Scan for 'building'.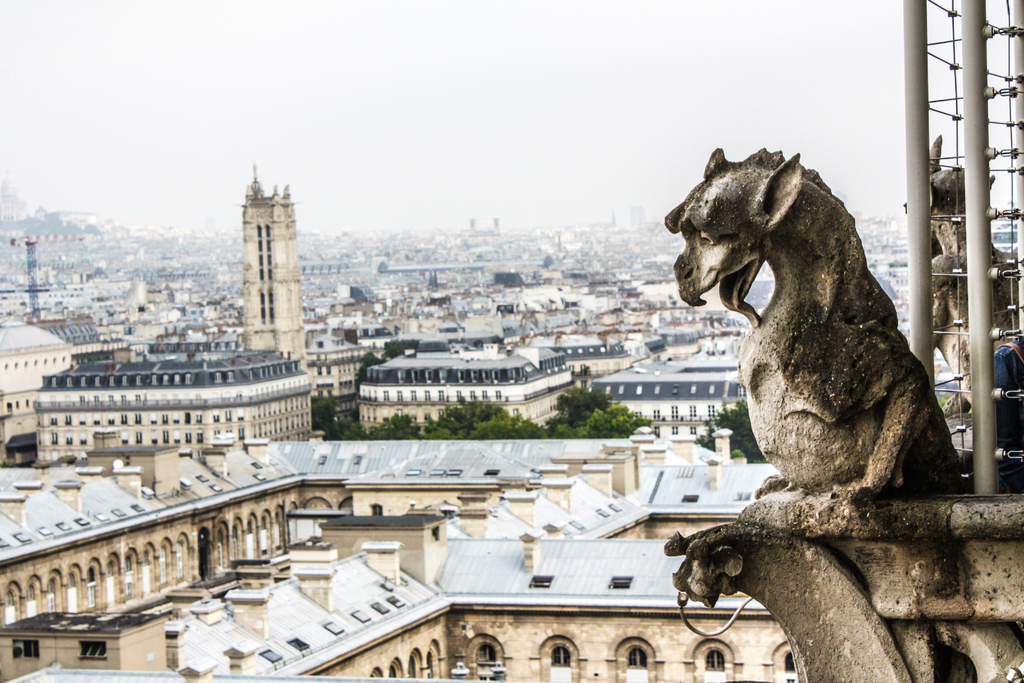
Scan result: 241,168,307,367.
